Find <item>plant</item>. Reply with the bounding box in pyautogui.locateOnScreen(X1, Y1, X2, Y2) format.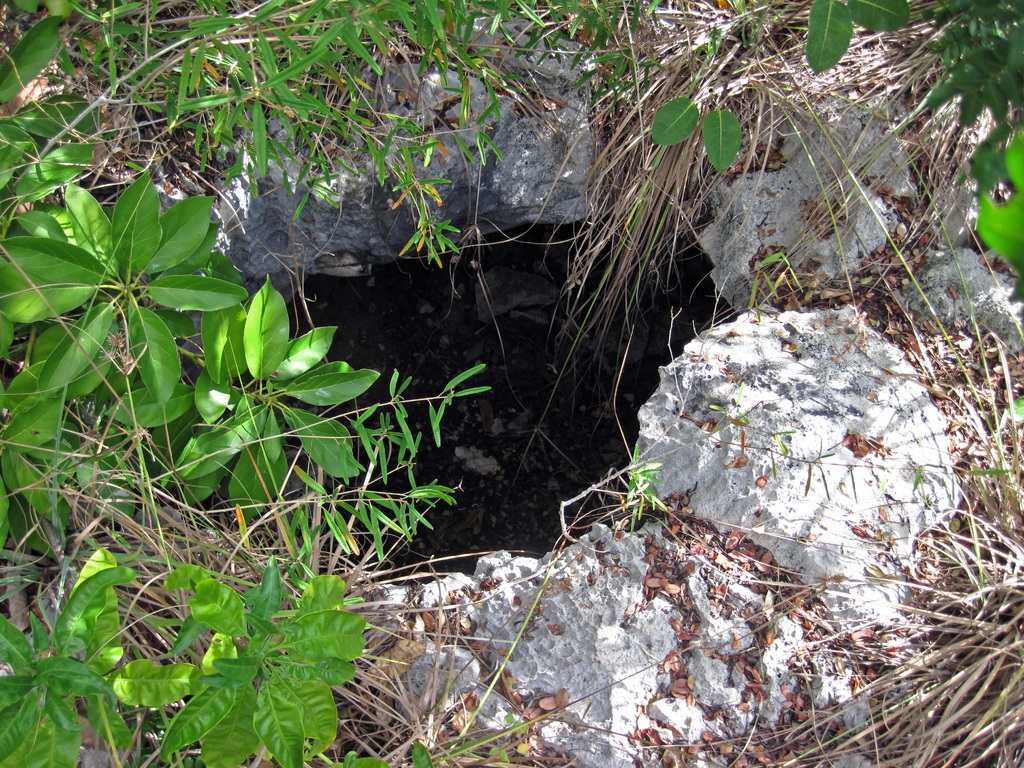
pyautogui.locateOnScreen(649, 4, 1023, 304).
